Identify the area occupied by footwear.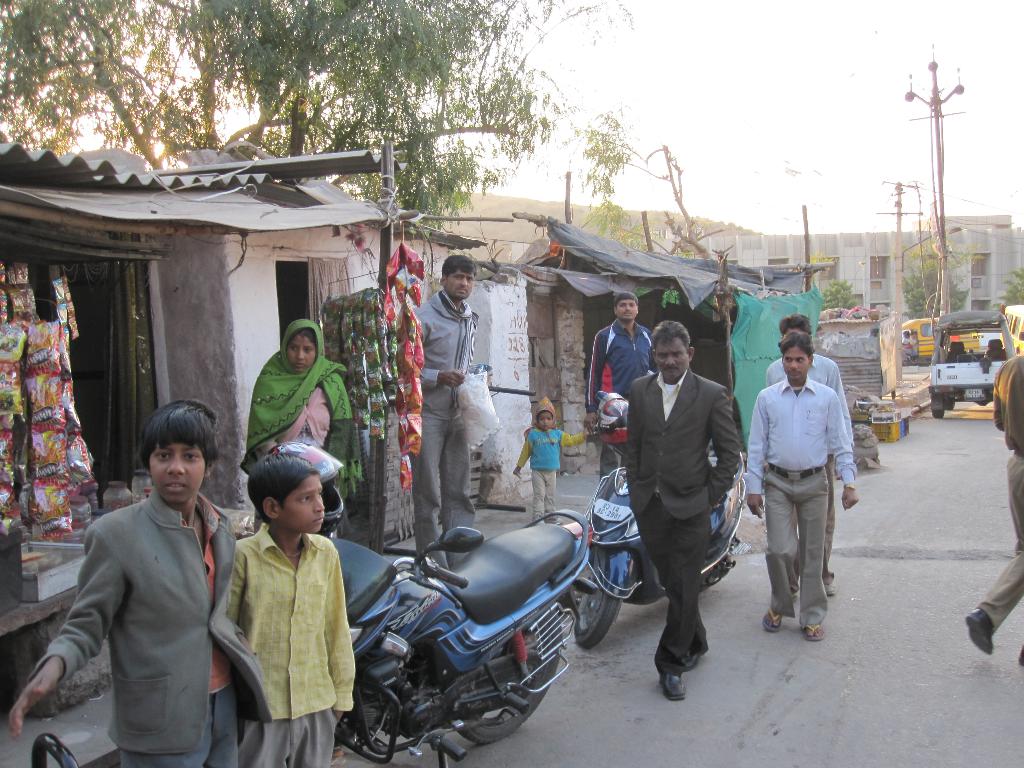
Area: box=[827, 579, 836, 598].
